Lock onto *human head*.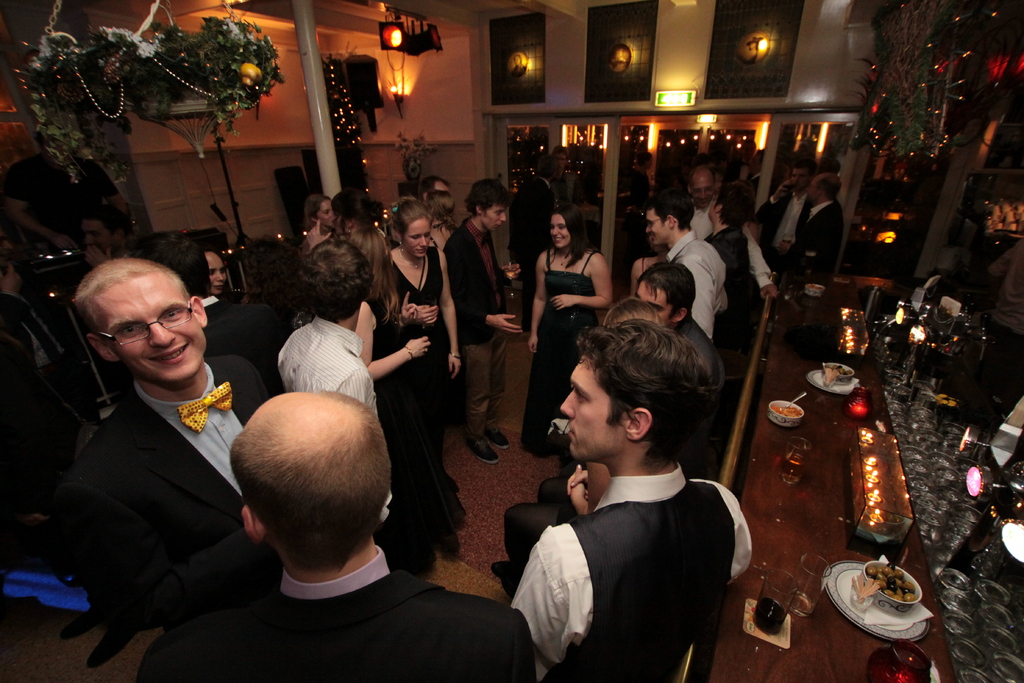
Locked: BBox(216, 390, 406, 584).
